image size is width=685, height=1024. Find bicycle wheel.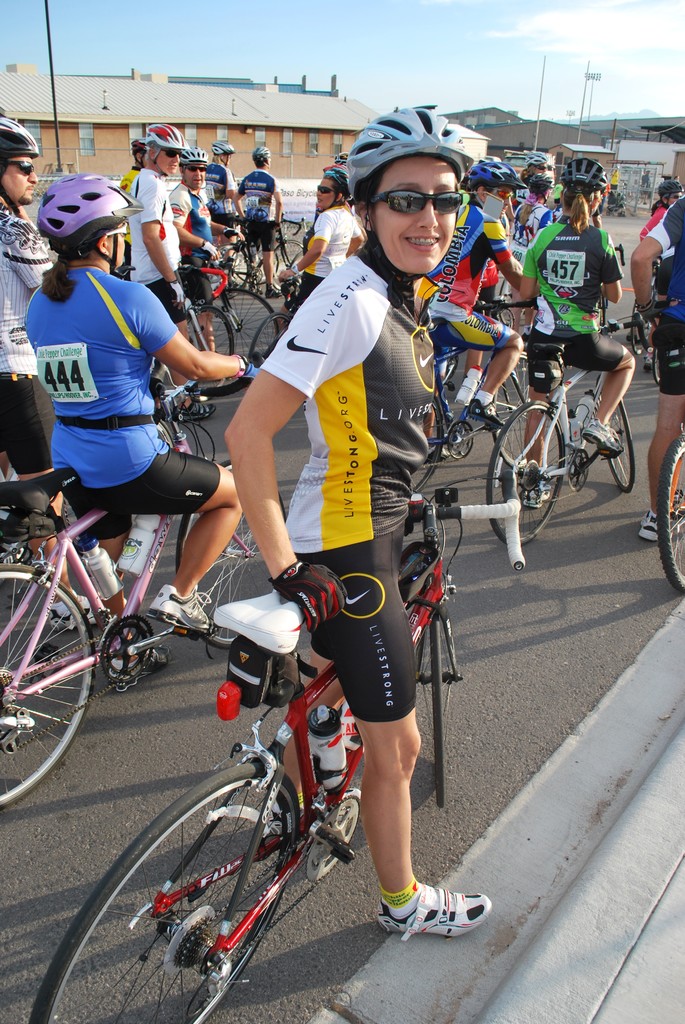
233 242 279 287.
